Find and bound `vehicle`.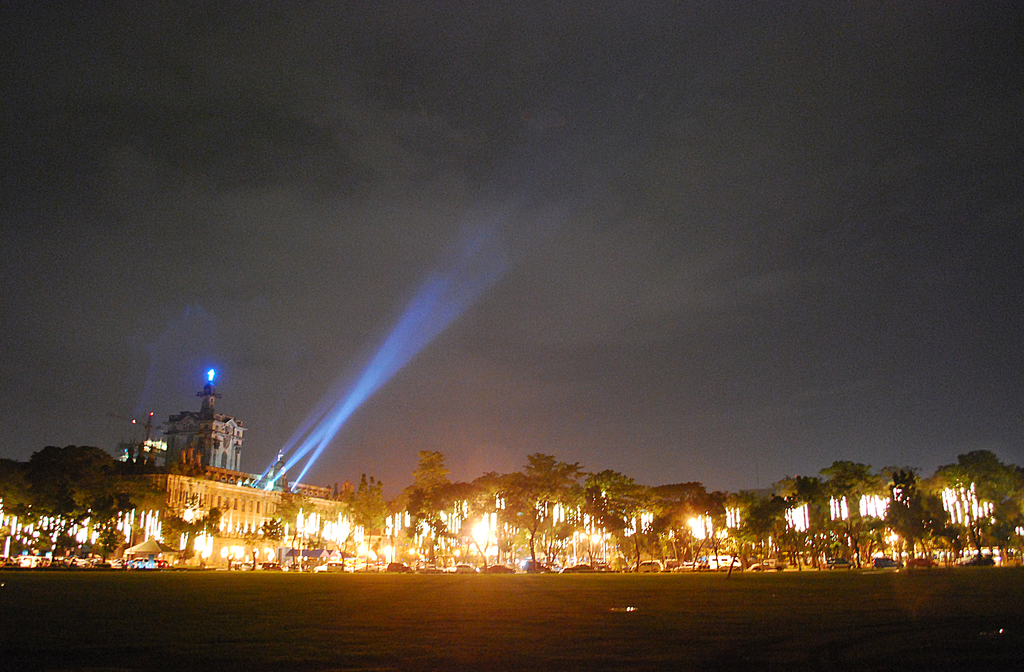
Bound: left=872, top=557, right=908, bottom=573.
